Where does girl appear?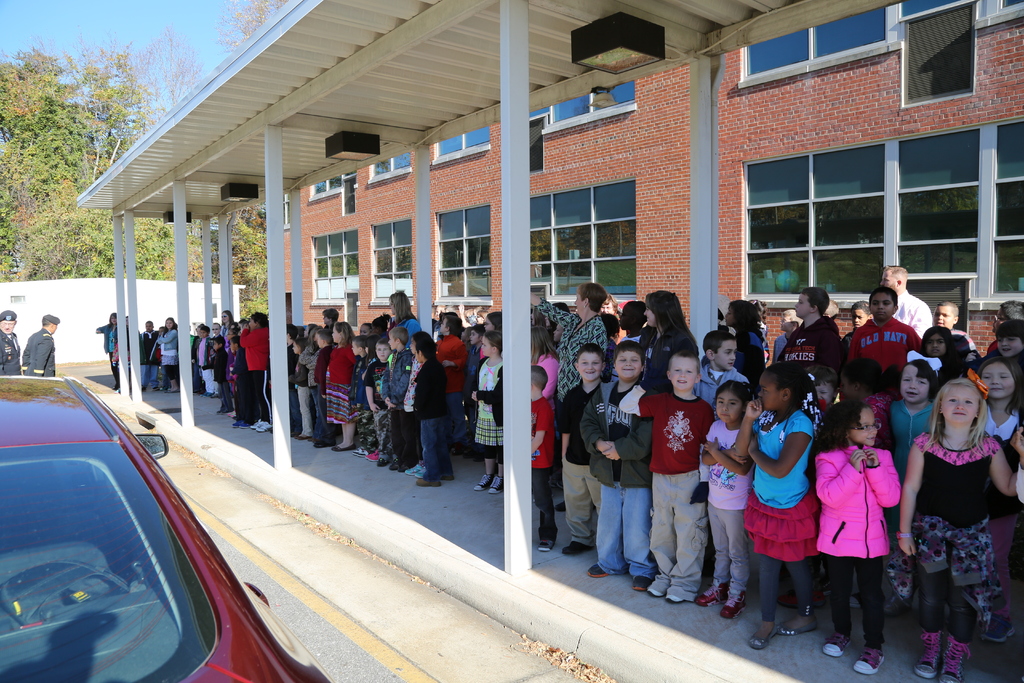
Appears at l=457, t=303, r=487, b=328.
